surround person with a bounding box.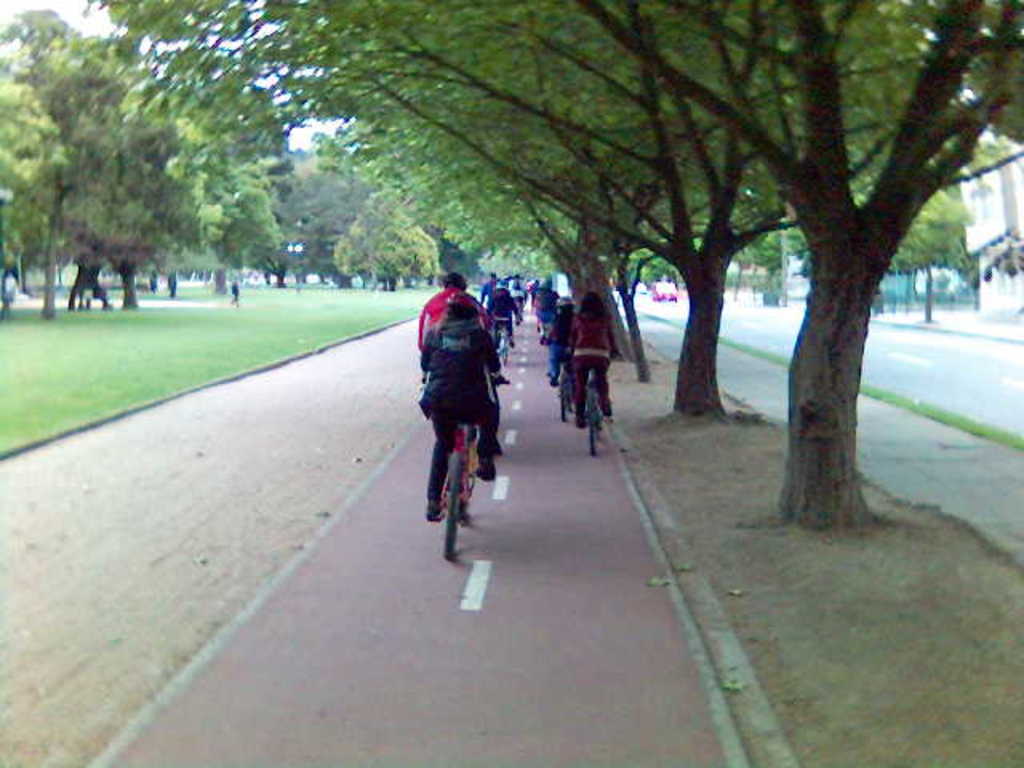
{"left": 555, "top": 278, "right": 627, "bottom": 432}.
